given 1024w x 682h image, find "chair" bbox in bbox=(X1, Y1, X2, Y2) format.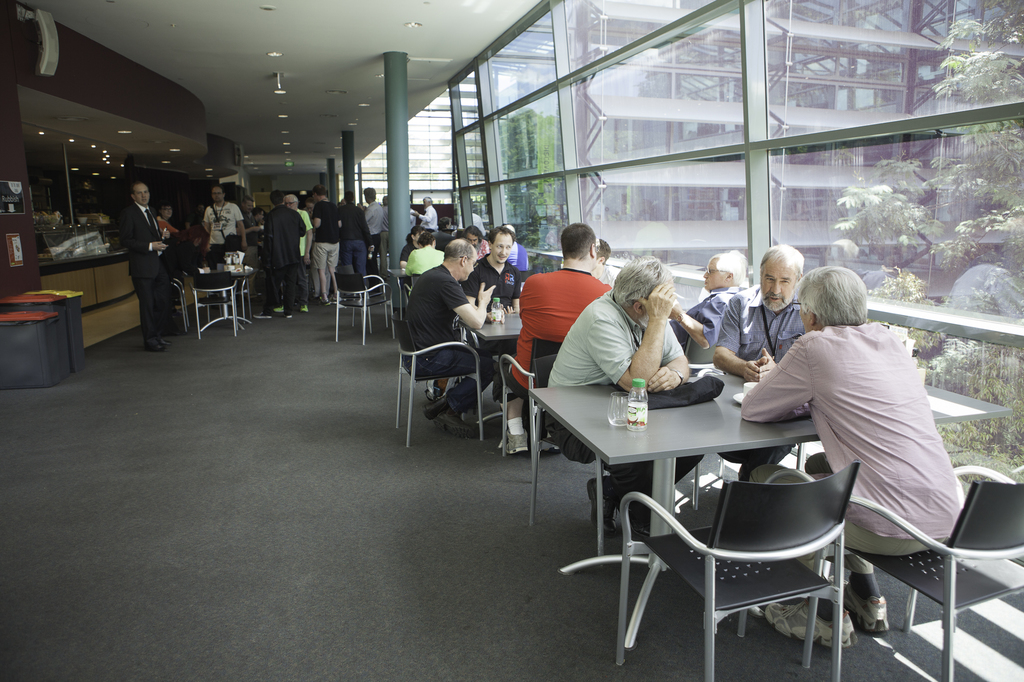
bbox=(189, 269, 245, 337).
